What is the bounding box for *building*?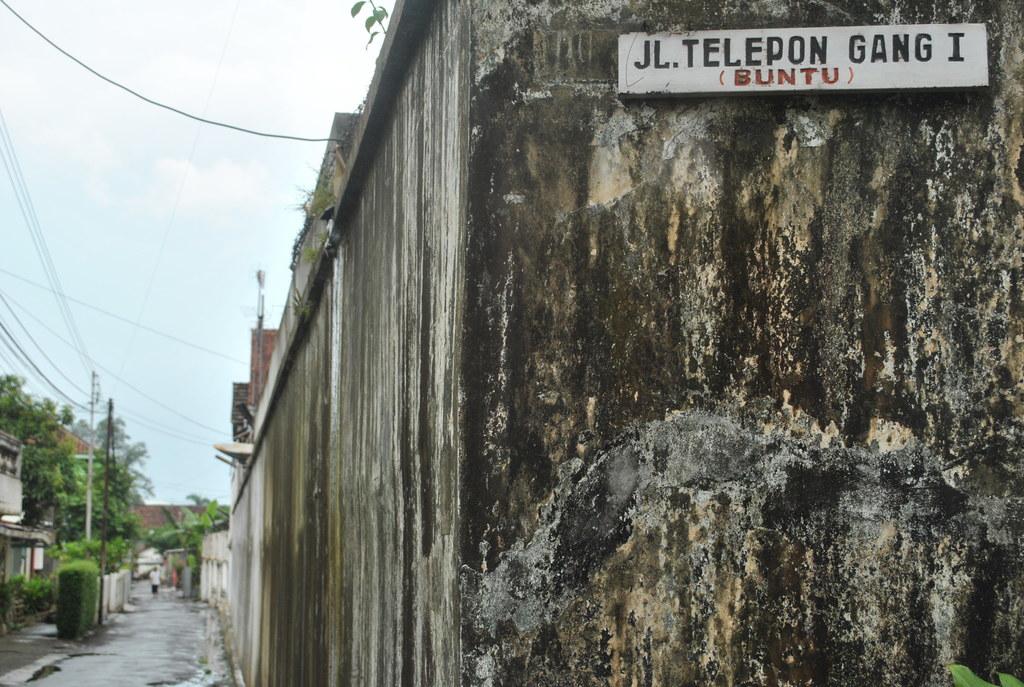
(x1=23, y1=427, x2=103, y2=462).
